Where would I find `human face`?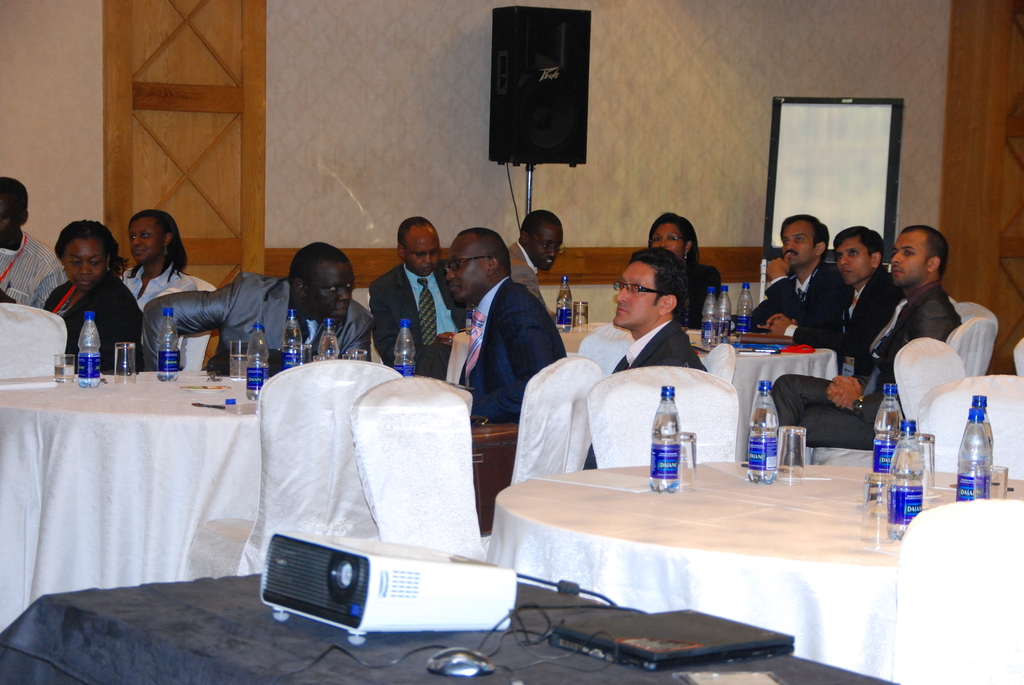
At <bbox>650, 219, 686, 257</bbox>.
